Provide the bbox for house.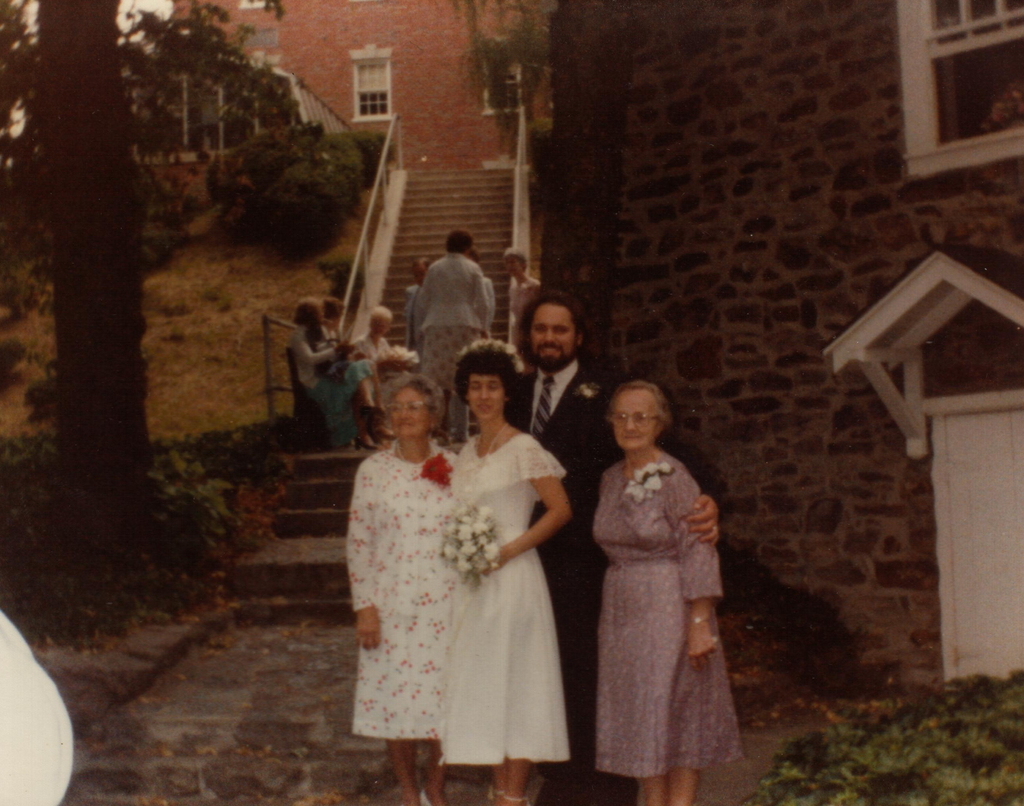
select_region(0, 0, 1023, 805).
